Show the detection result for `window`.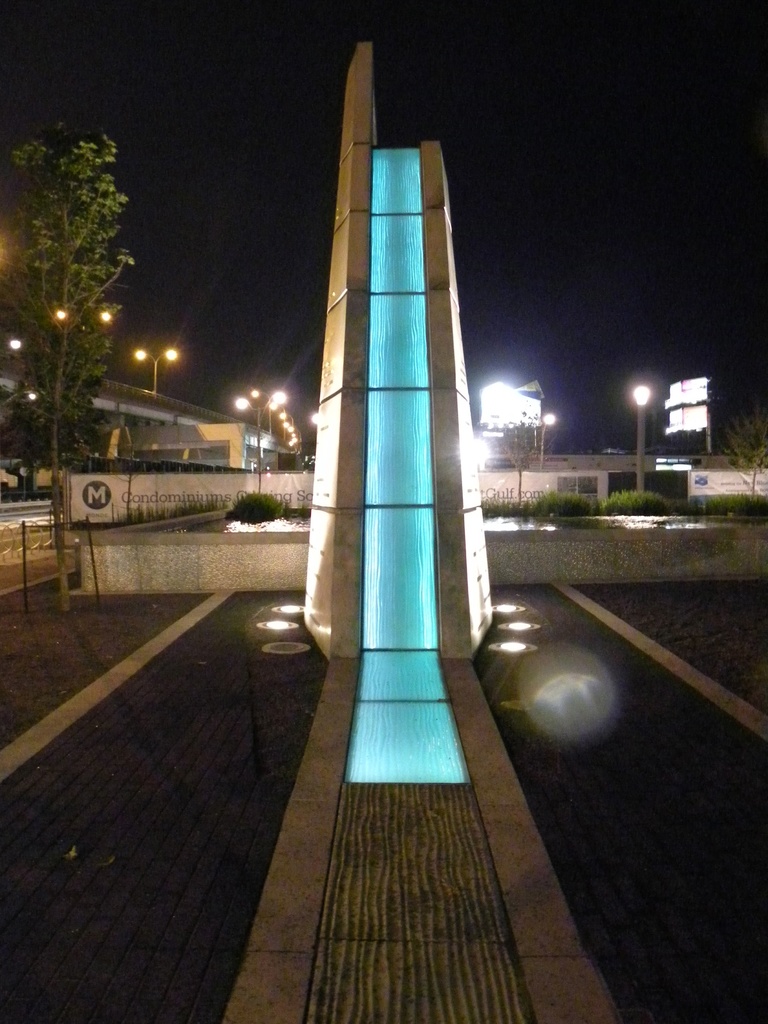
(left=357, top=392, right=436, bottom=515).
